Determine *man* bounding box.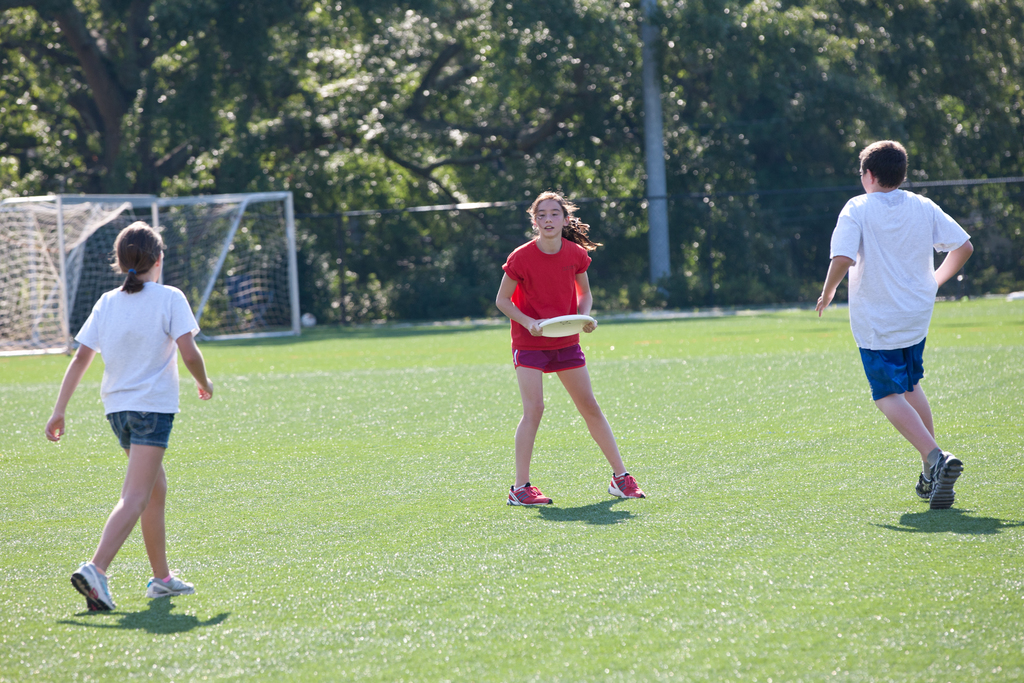
Determined: [x1=820, y1=138, x2=982, y2=517].
